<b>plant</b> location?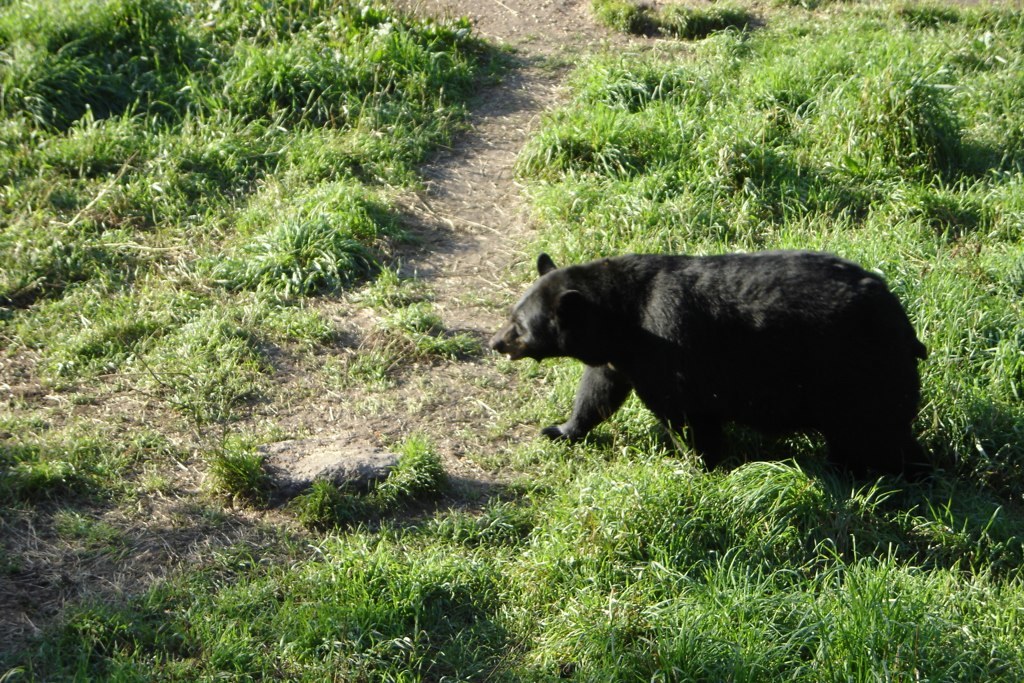
Rect(412, 328, 478, 361)
